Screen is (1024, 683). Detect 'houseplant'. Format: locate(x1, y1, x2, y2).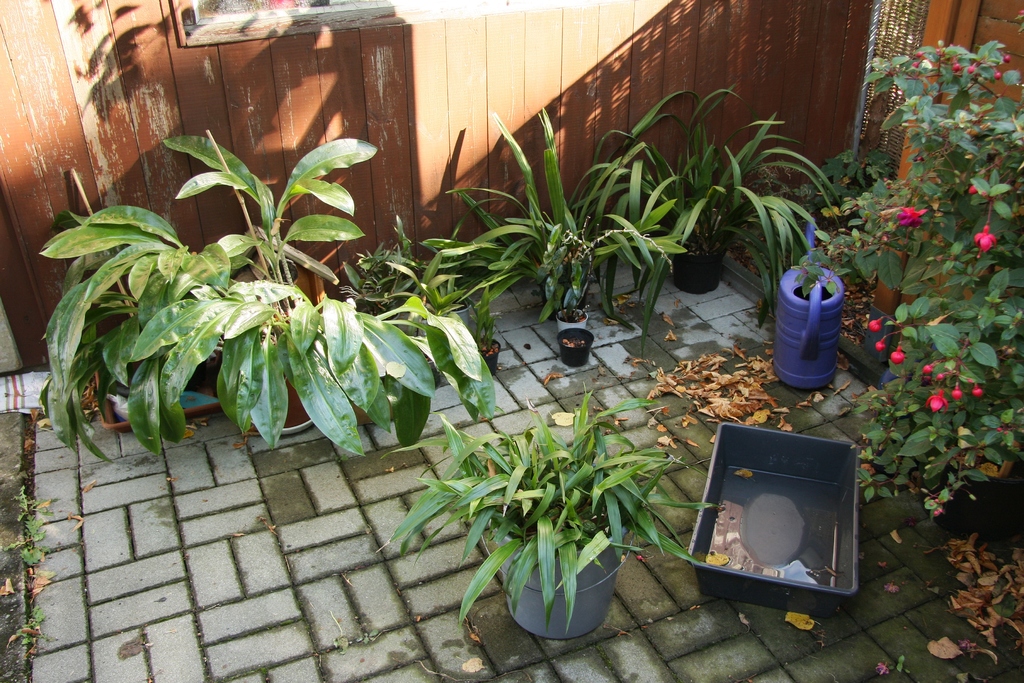
locate(435, 94, 689, 331).
